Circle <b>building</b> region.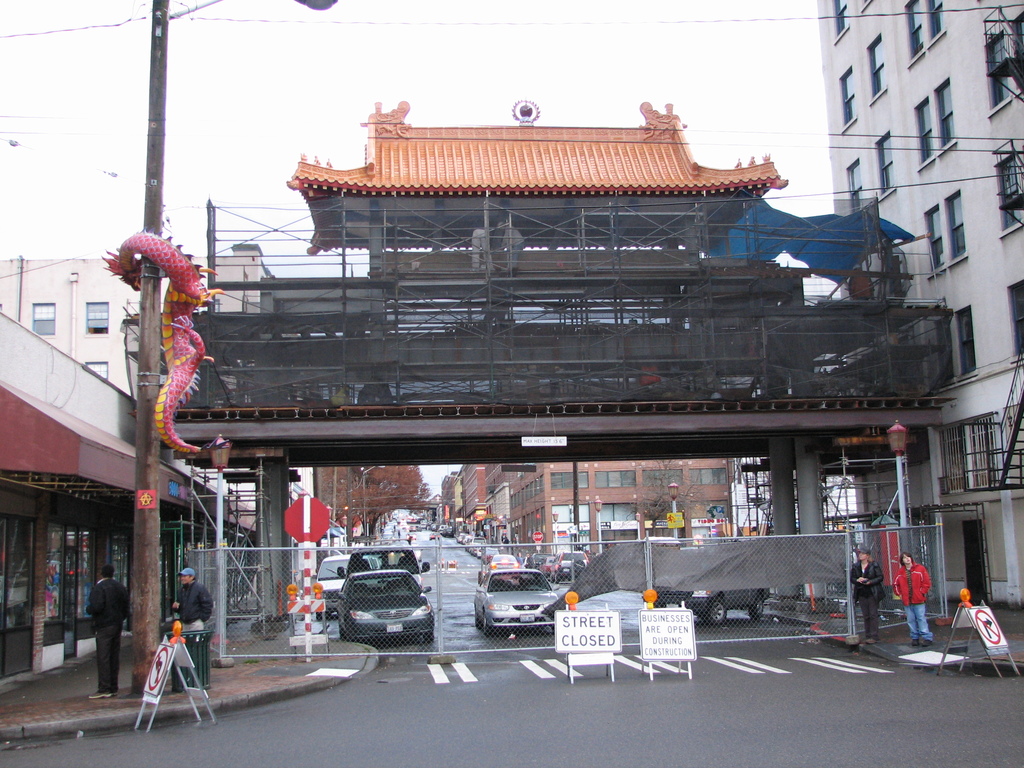
Region: box(0, 318, 207, 708).
